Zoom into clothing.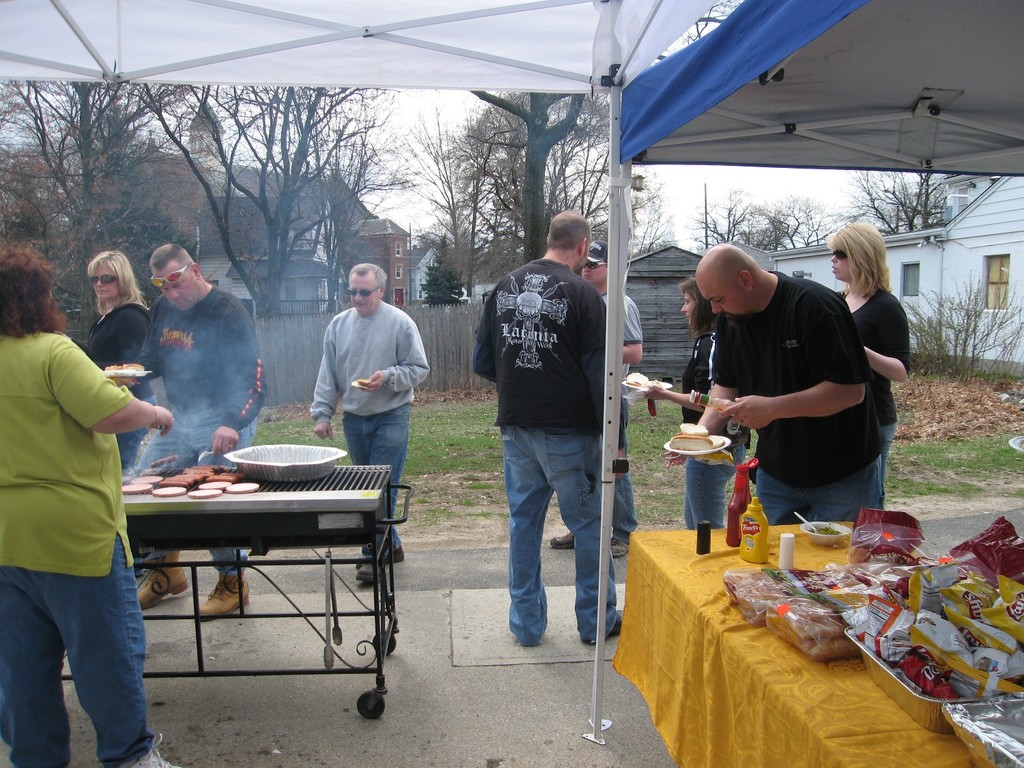
Zoom target: rect(309, 307, 425, 558).
